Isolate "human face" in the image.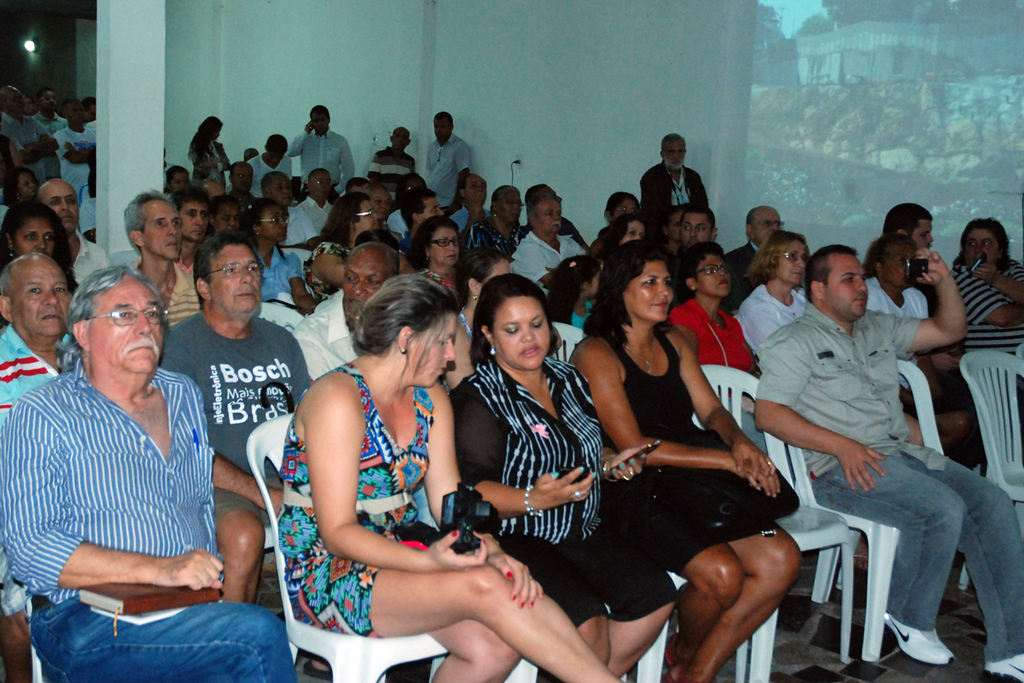
Isolated region: [left=884, top=237, right=914, bottom=285].
